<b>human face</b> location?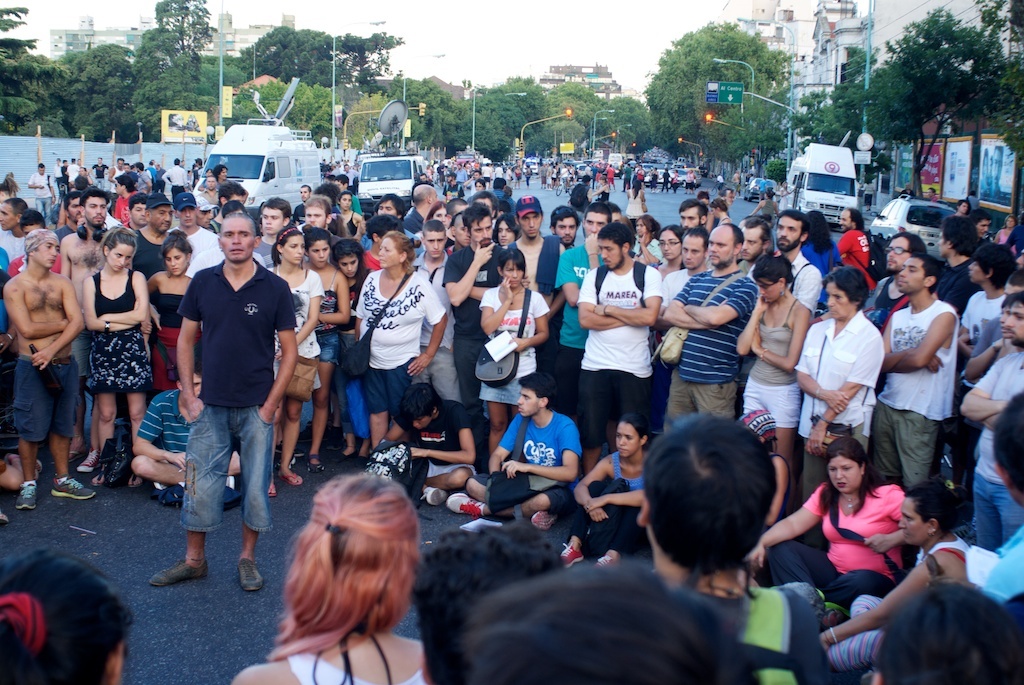
crop(496, 214, 515, 245)
